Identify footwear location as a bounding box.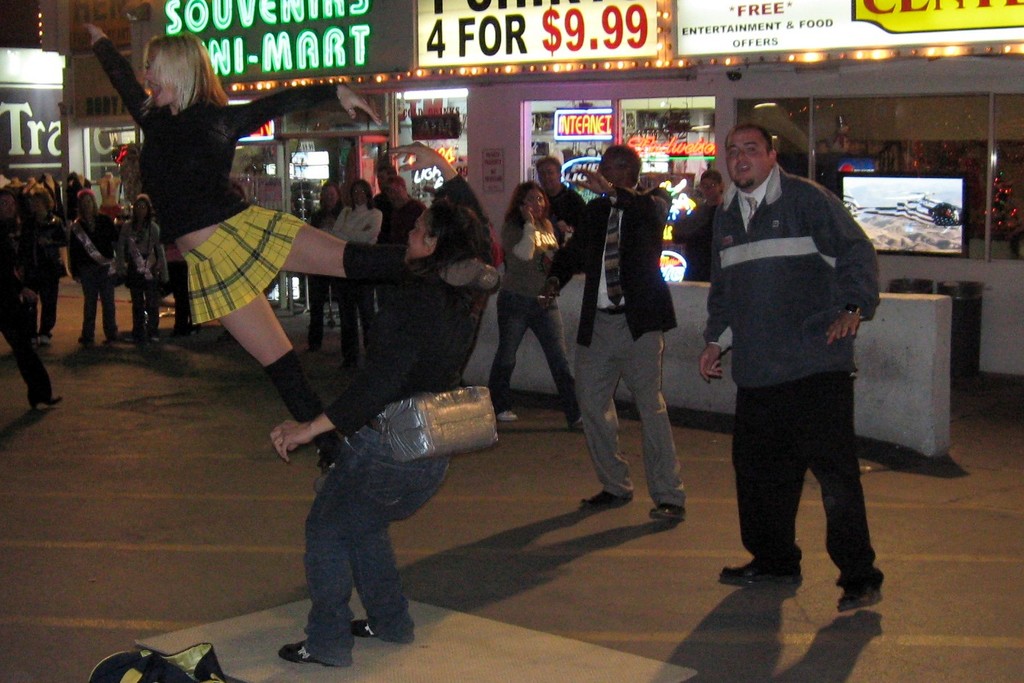
pyautogui.locateOnScreen(133, 330, 141, 343).
